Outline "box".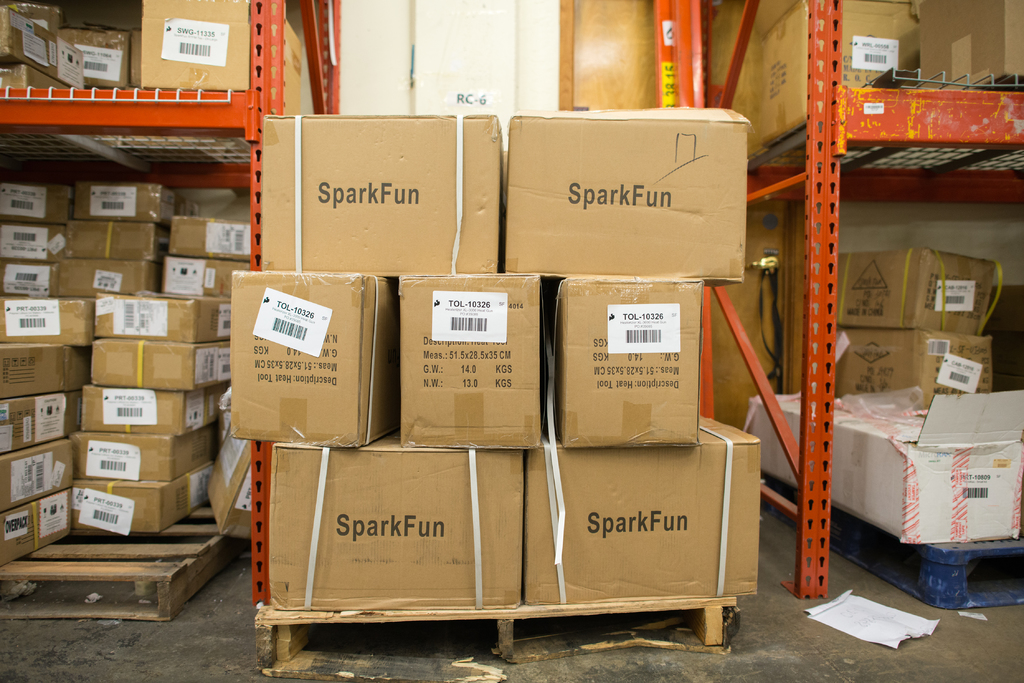
Outline: locate(269, 440, 536, 605).
